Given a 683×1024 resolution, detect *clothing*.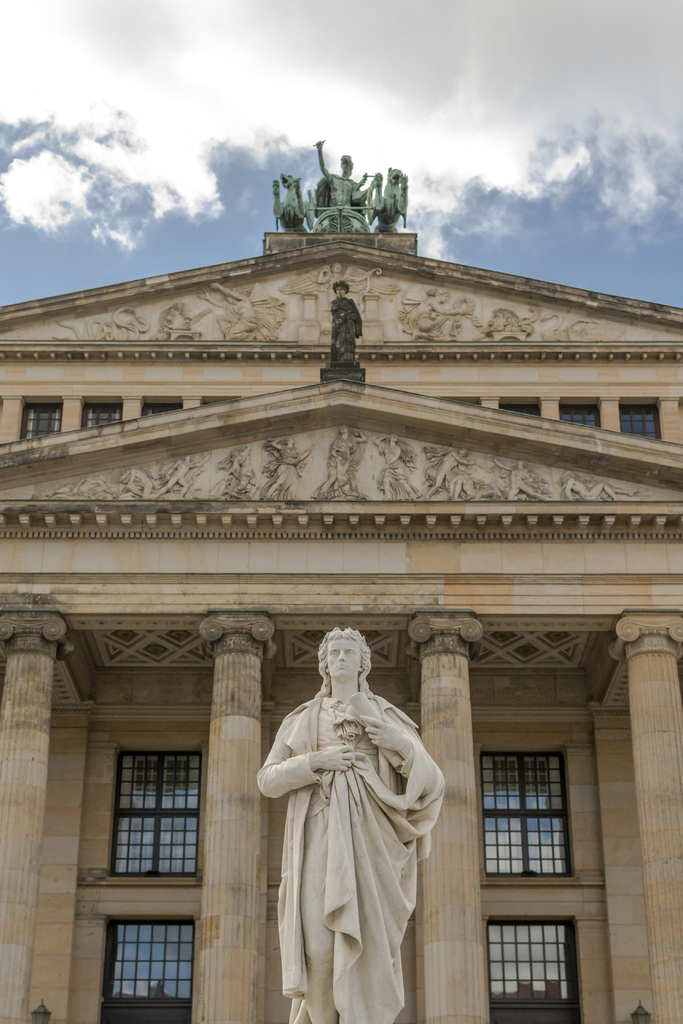
rect(264, 436, 311, 503).
